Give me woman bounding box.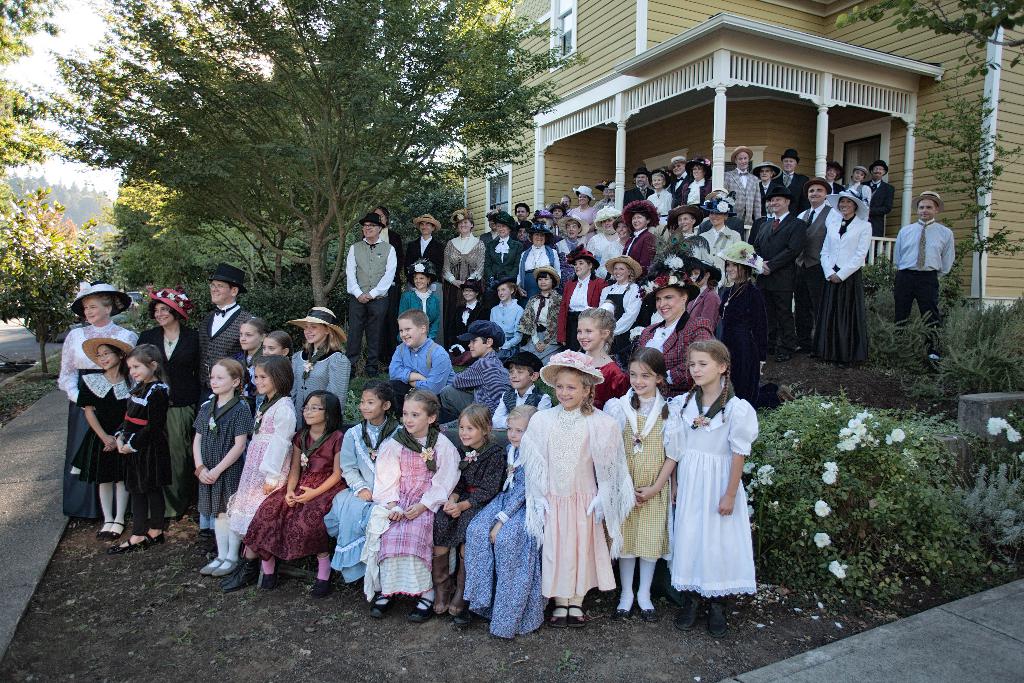
715/240/796/416.
